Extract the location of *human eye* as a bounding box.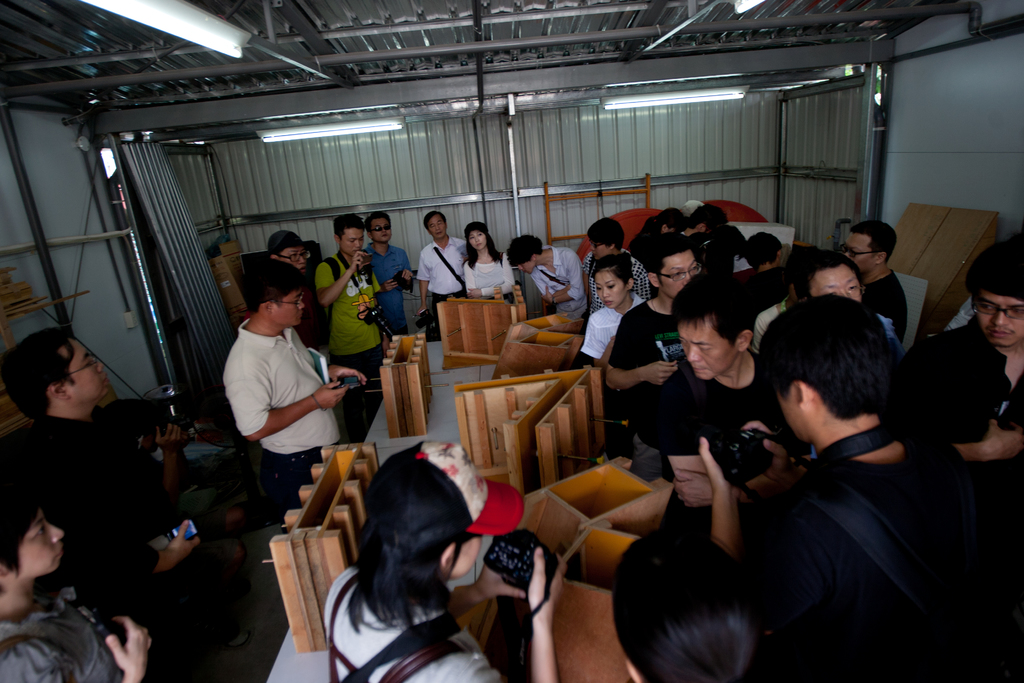
{"x1": 346, "y1": 240, "x2": 355, "y2": 246}.
